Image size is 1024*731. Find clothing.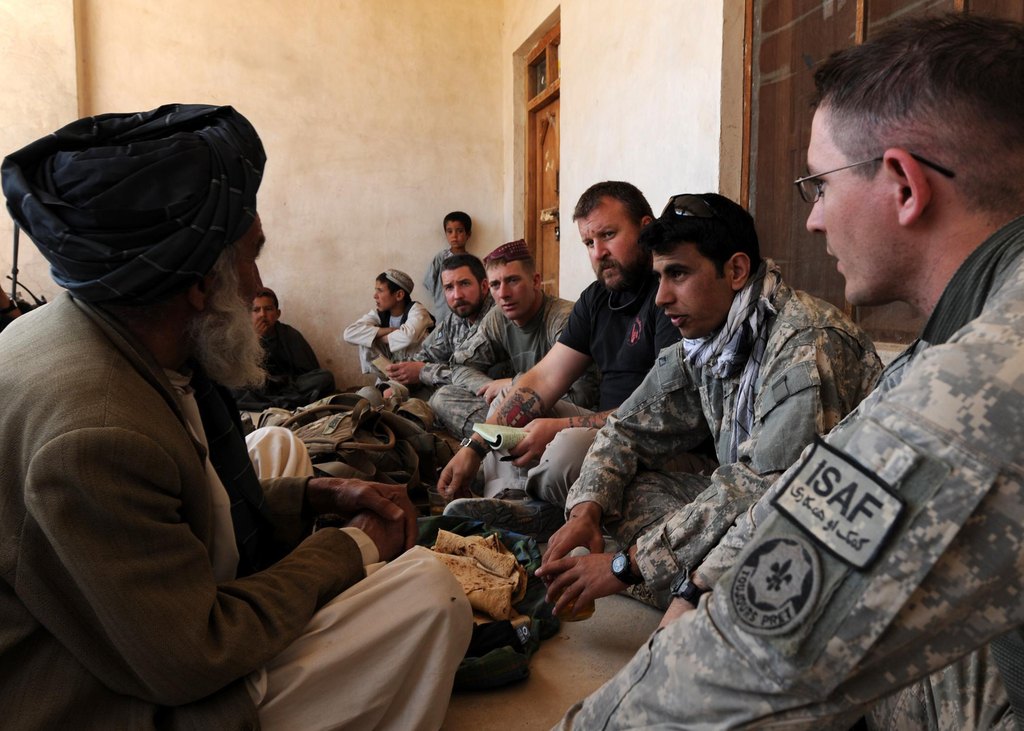
BBox(419, 246, 471, 321).
